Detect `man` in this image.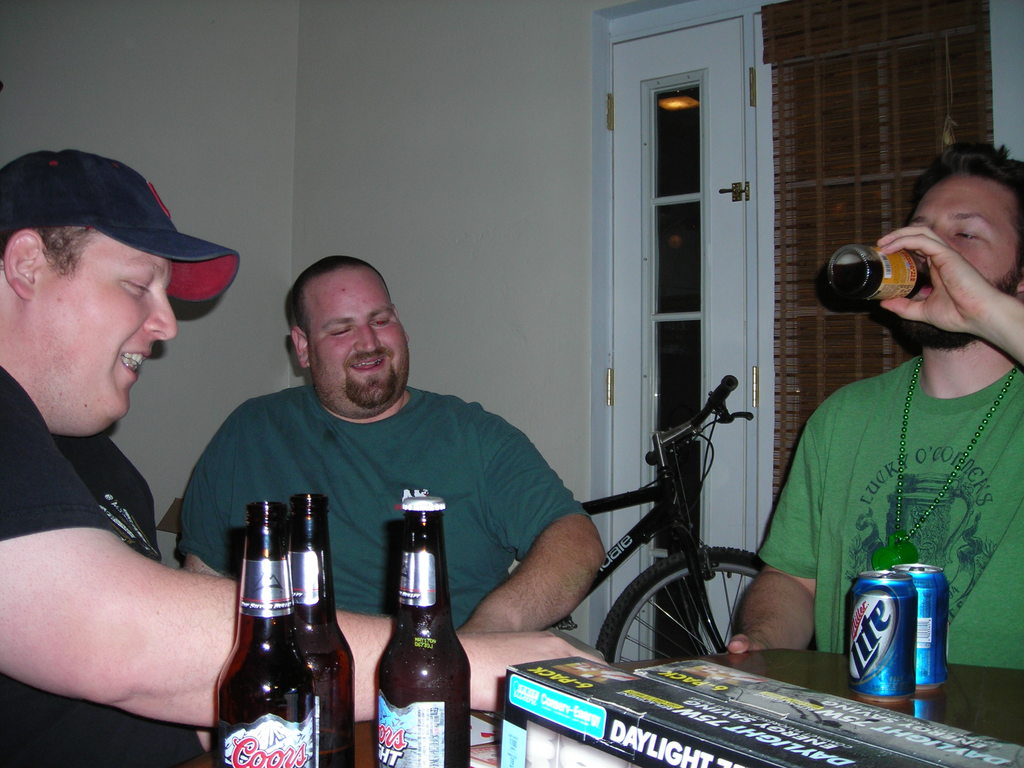
Detection: BBox(0, 148, 605, 767).
